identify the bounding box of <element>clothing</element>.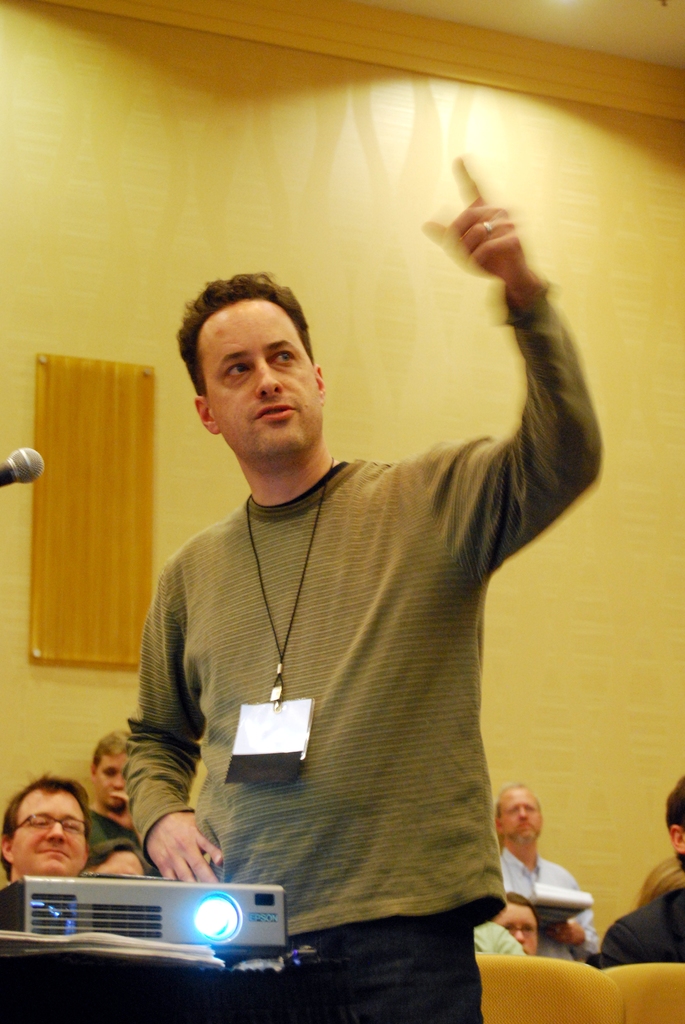
rect(82, 803, 159, 877).
